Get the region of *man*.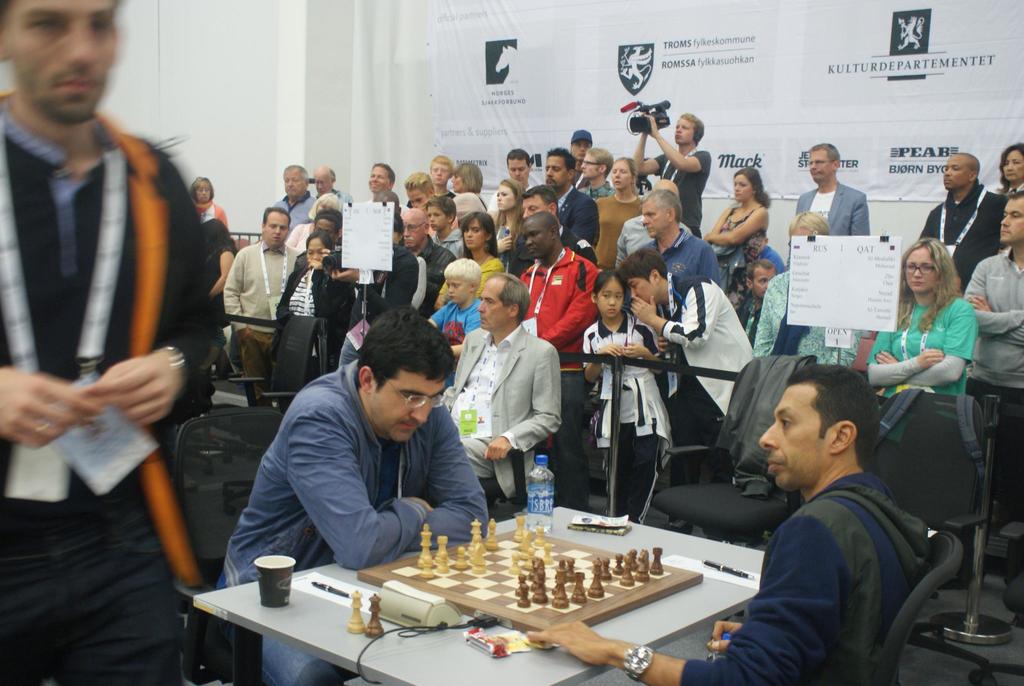
(left=222, top=206, right=300, bottom=404).
